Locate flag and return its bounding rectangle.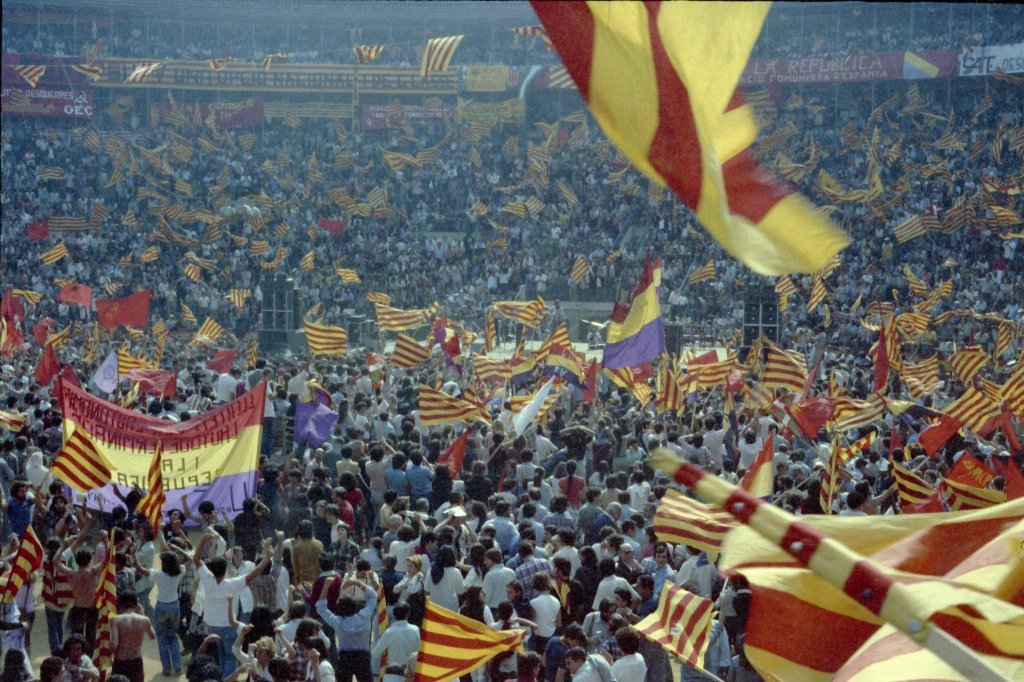
[left=692, top=356, right=741, bottom=388].
